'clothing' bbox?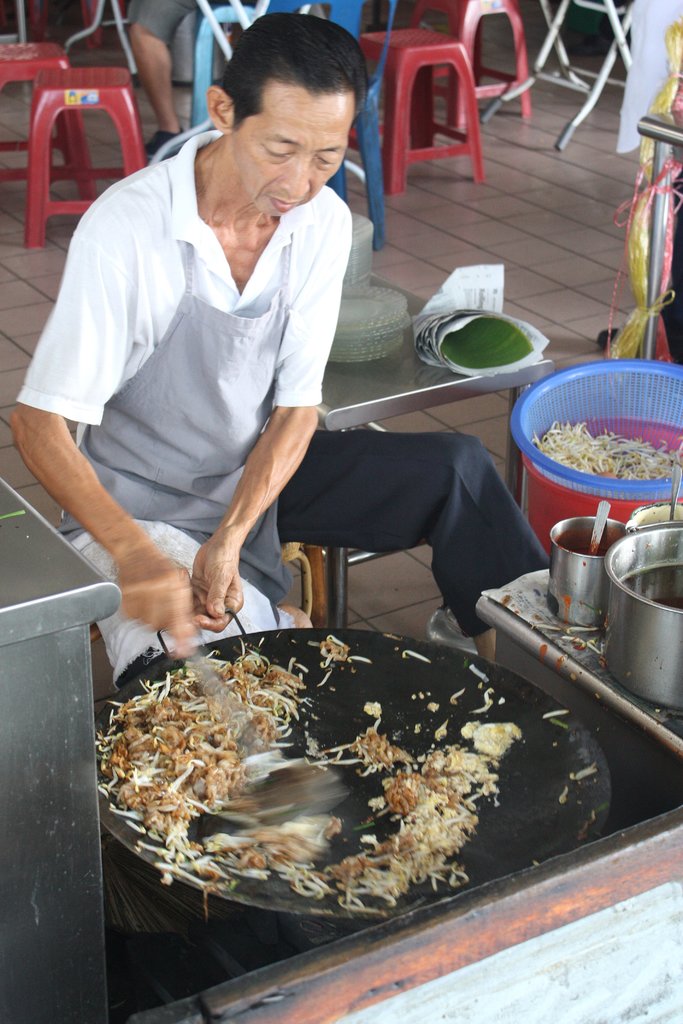
crop(53, 164, 515, 793)
